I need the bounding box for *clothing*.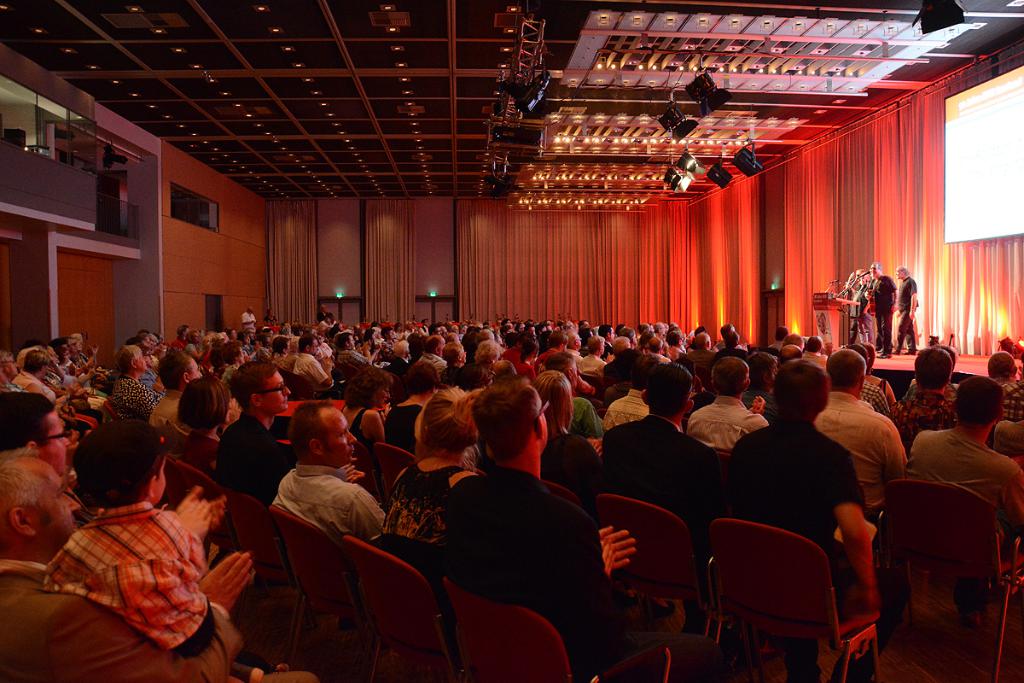
Here it is: left=724, top=424, right=916, bottom=682.
